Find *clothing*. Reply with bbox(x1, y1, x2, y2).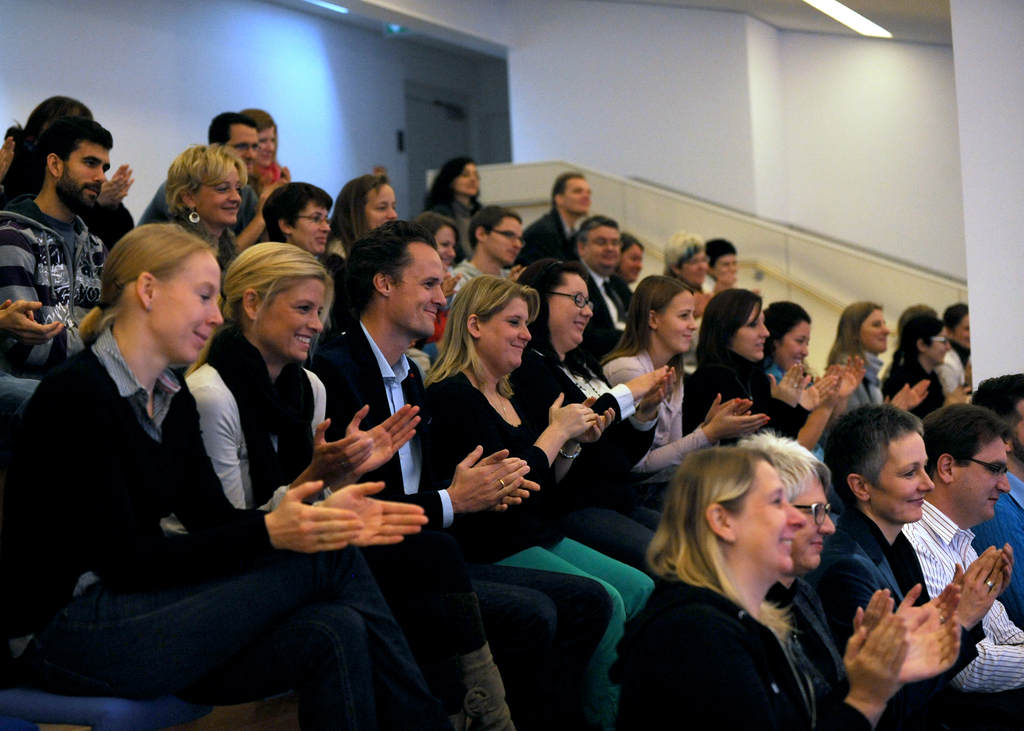
bbox(166, 211, 242, 272).
